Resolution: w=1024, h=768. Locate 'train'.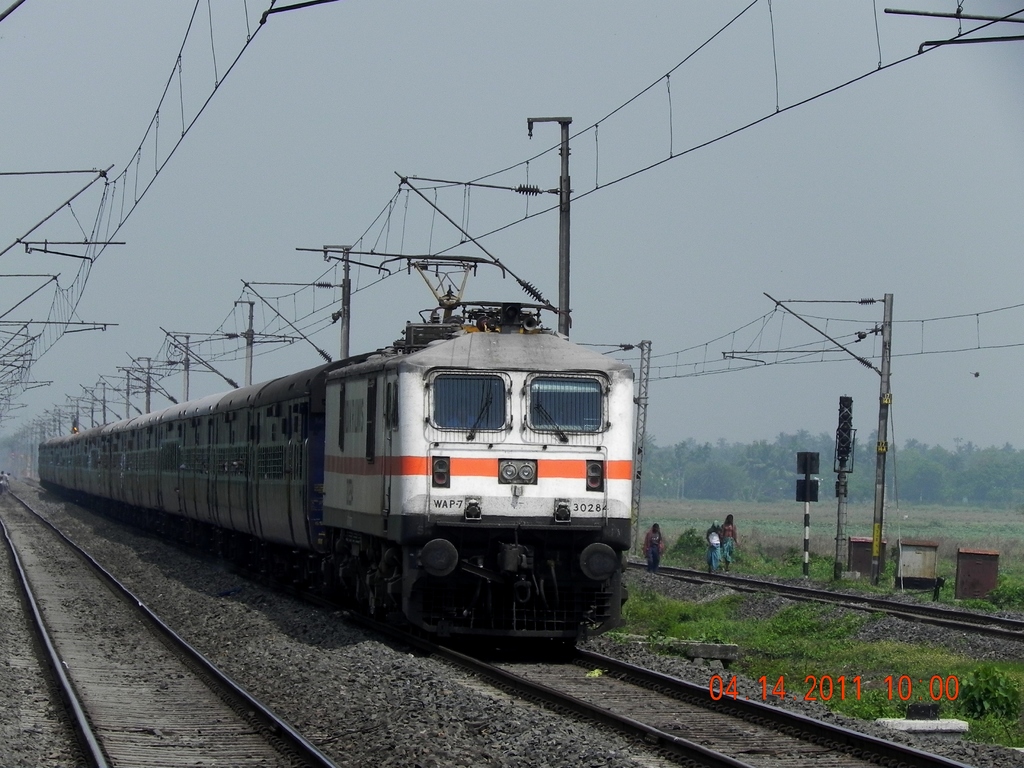
<region>36, 249, 634, 651</region>.
